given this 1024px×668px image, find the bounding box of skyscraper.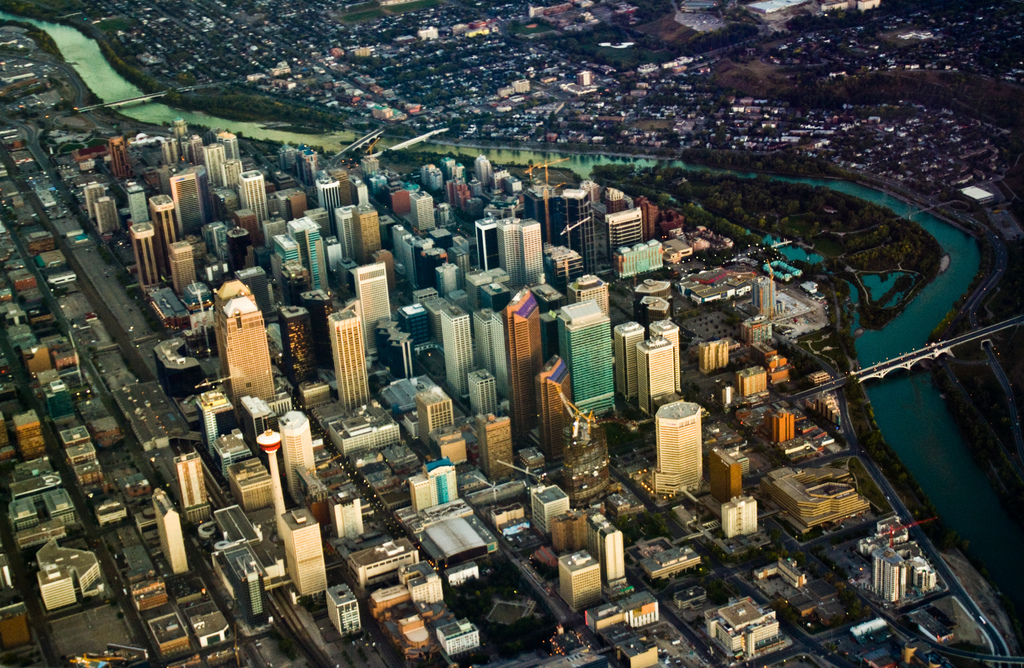
(562, 404, 611, 514).
